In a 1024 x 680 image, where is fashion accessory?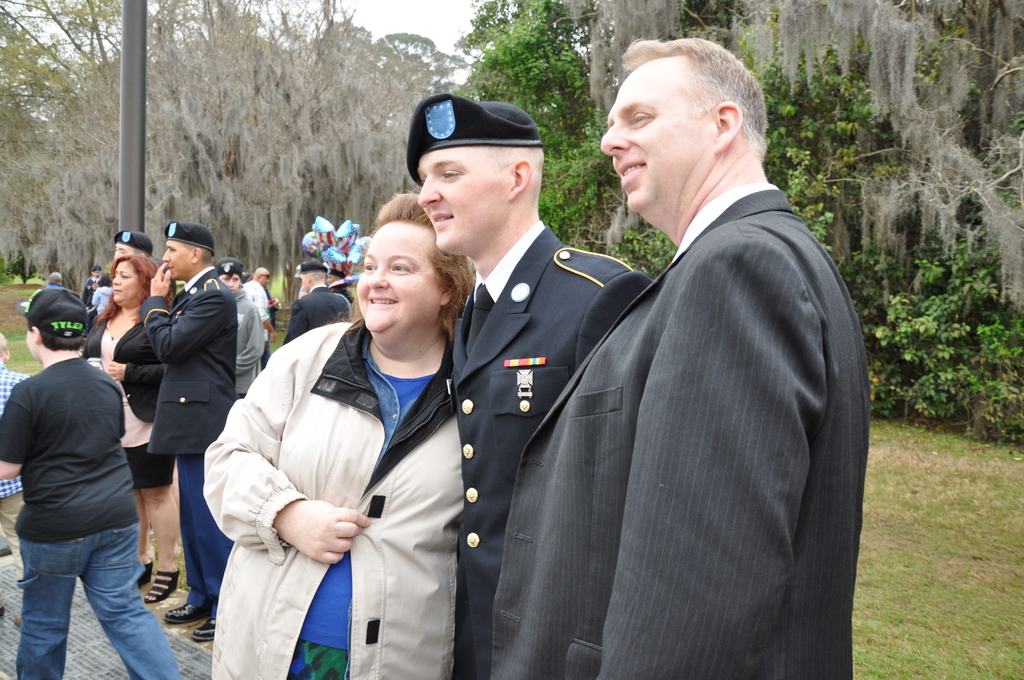
[x1=10, y1=613, x2=23, y2=627].
